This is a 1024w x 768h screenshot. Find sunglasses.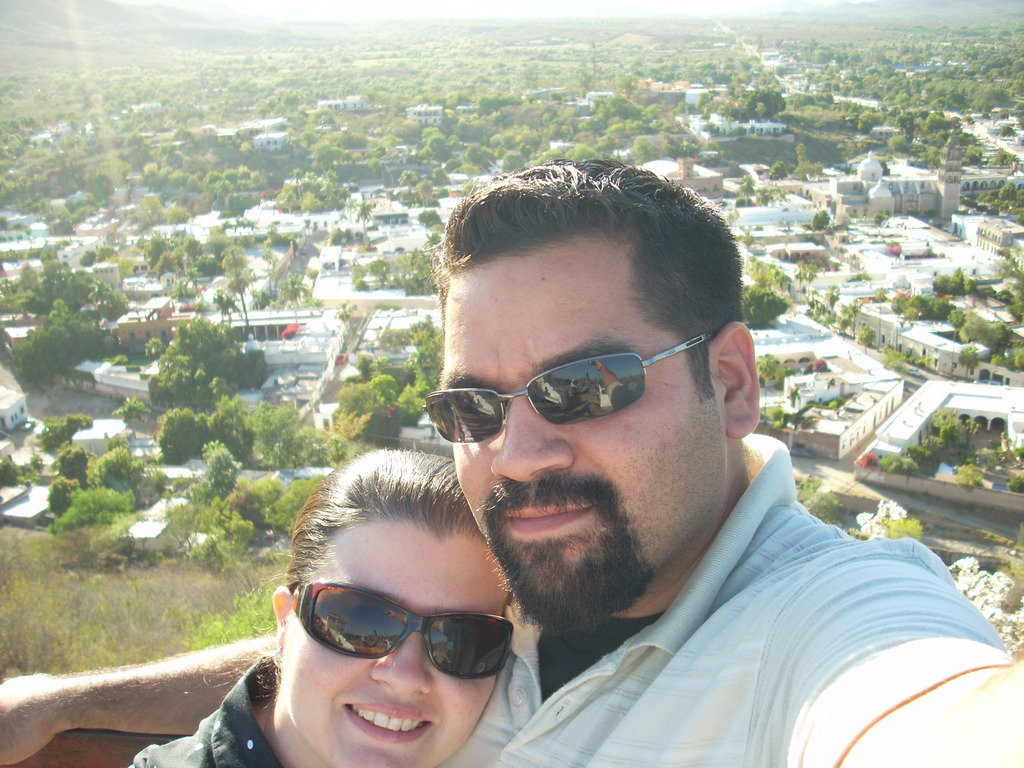
Bounding box: <bbox>289, 579, 511, 682</bbox>.
